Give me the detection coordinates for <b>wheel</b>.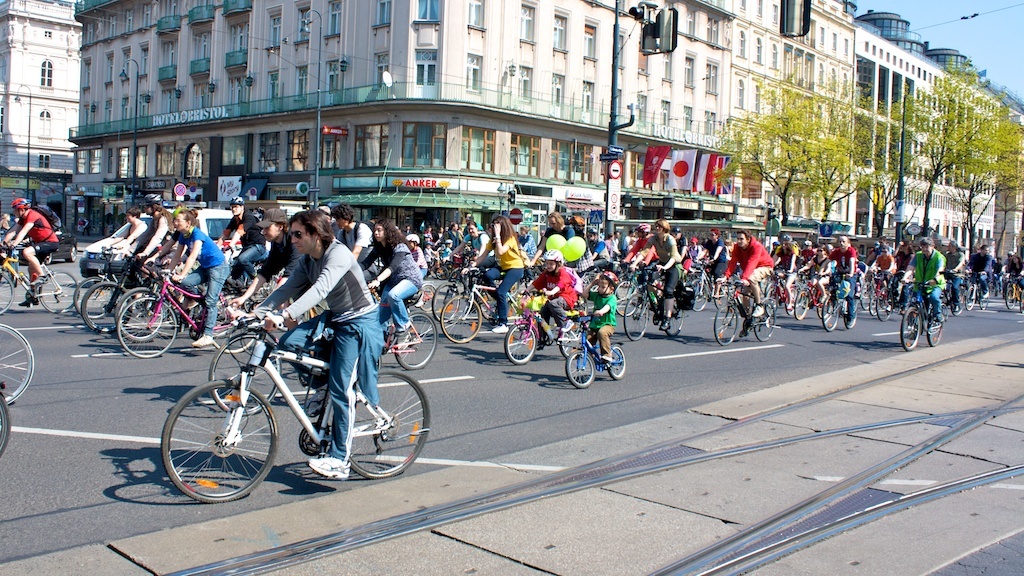
locate(505, 322, 537, 364).
